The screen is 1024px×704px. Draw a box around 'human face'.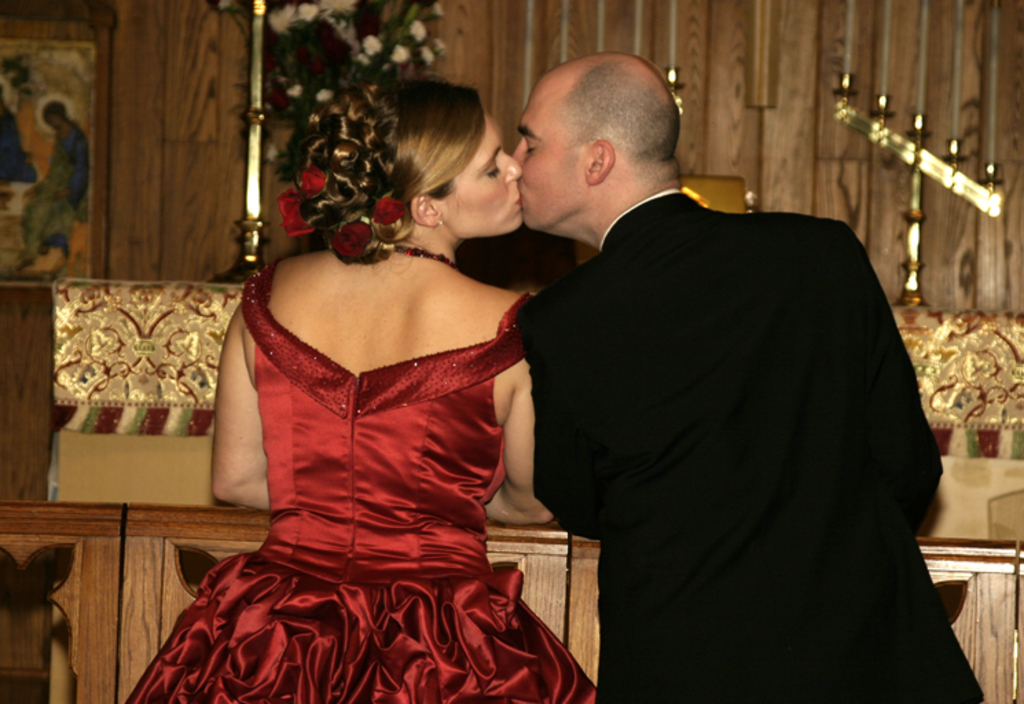
[left=511, top=71, right=591, bottom=231].
